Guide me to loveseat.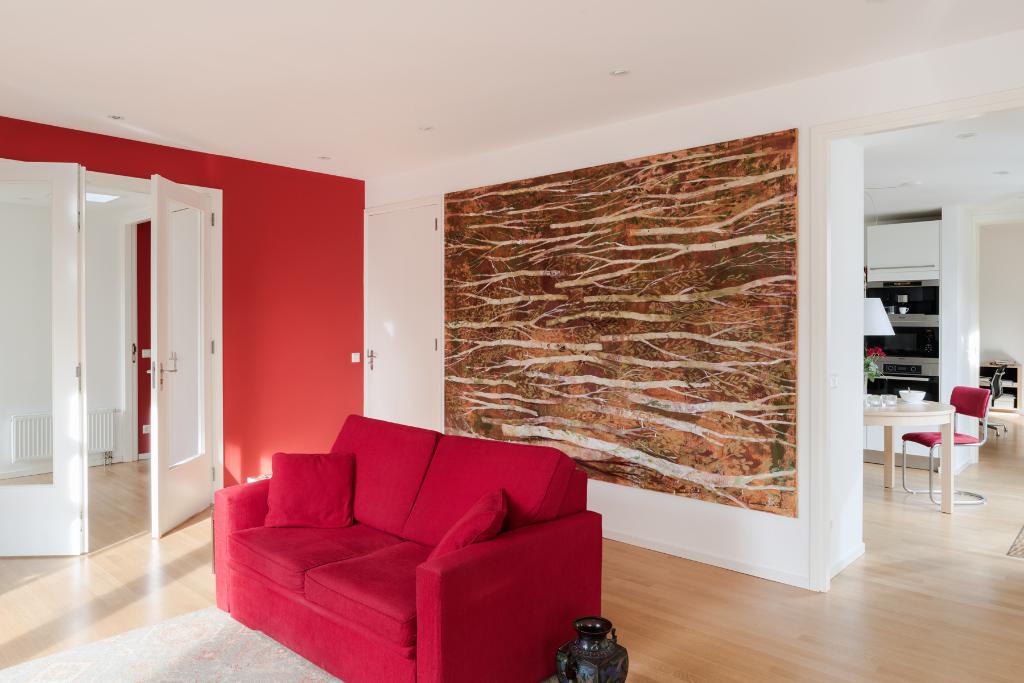
Guidance: x1=213, y1=412, x2=601, y2=682.
